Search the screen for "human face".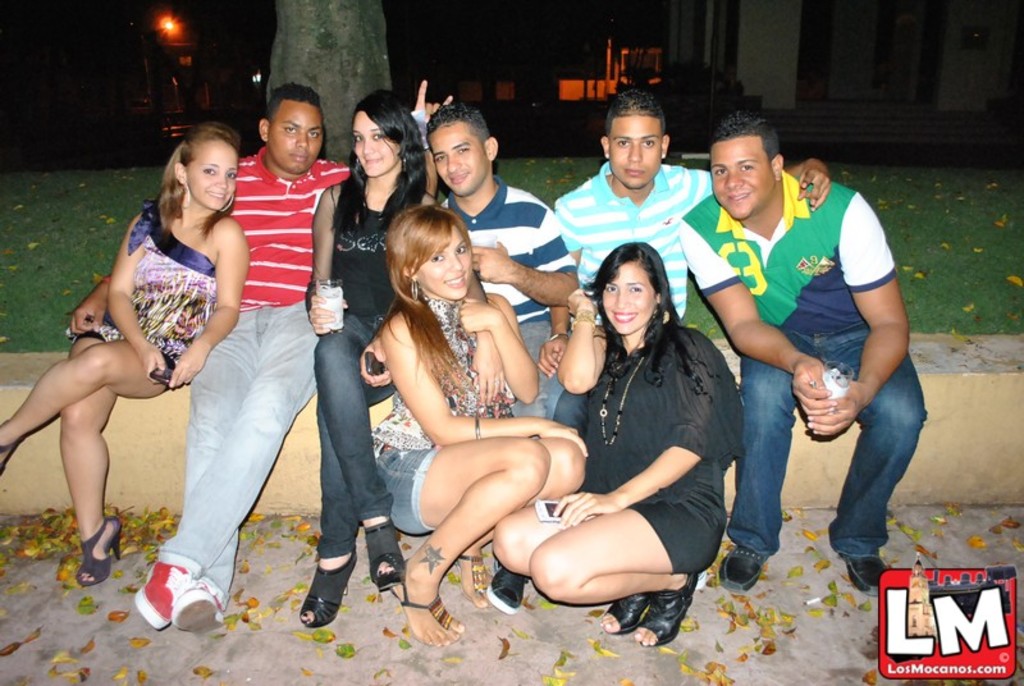
Found at (x1=417, y1=224, x2=468, y2=299).
